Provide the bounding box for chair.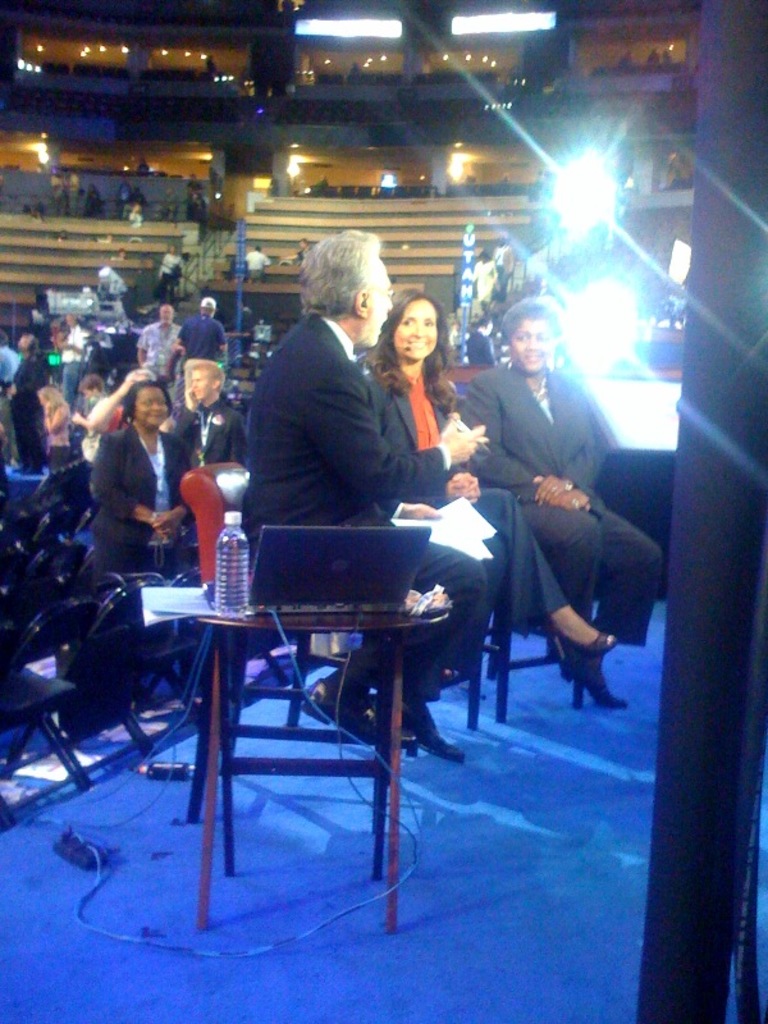
<bbox>0, 598, 87, 833</bbox>.
